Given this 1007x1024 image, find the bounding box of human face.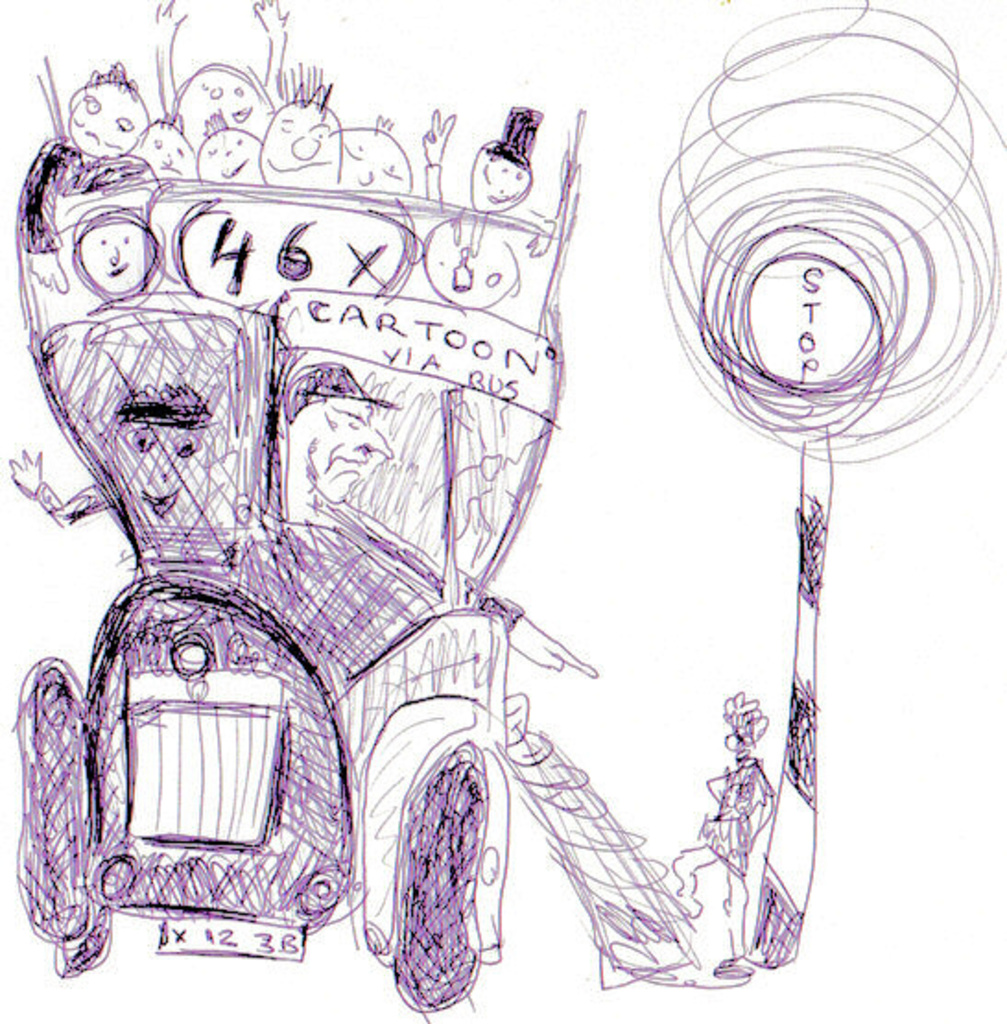
detection(77, 223, 146, 295).
